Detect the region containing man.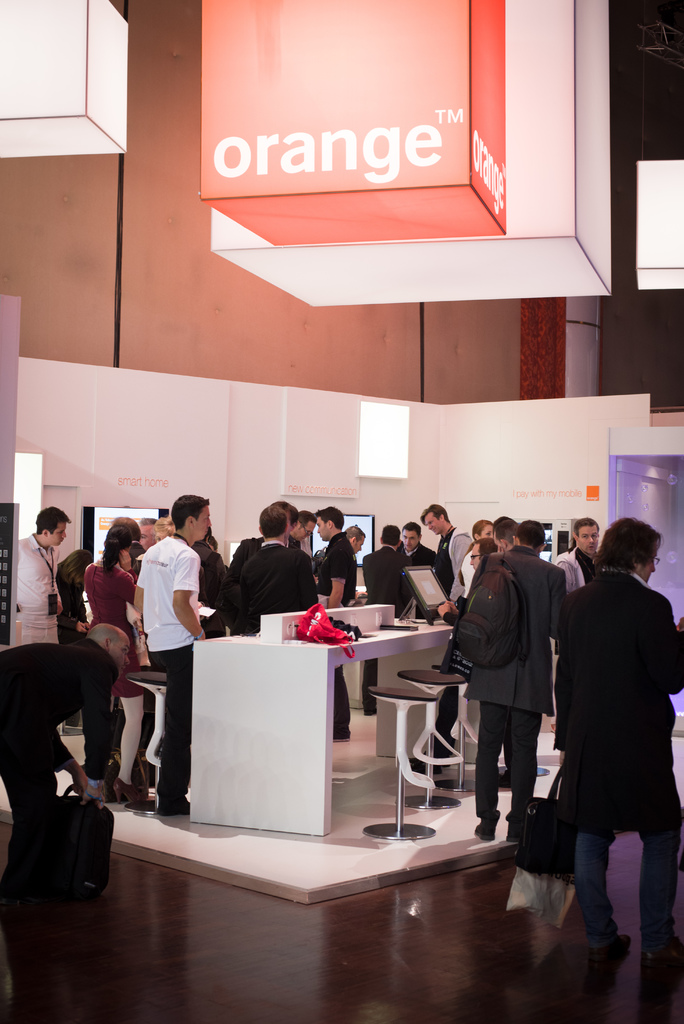
(x1=265, y1=502, x2=315, y2=595).
